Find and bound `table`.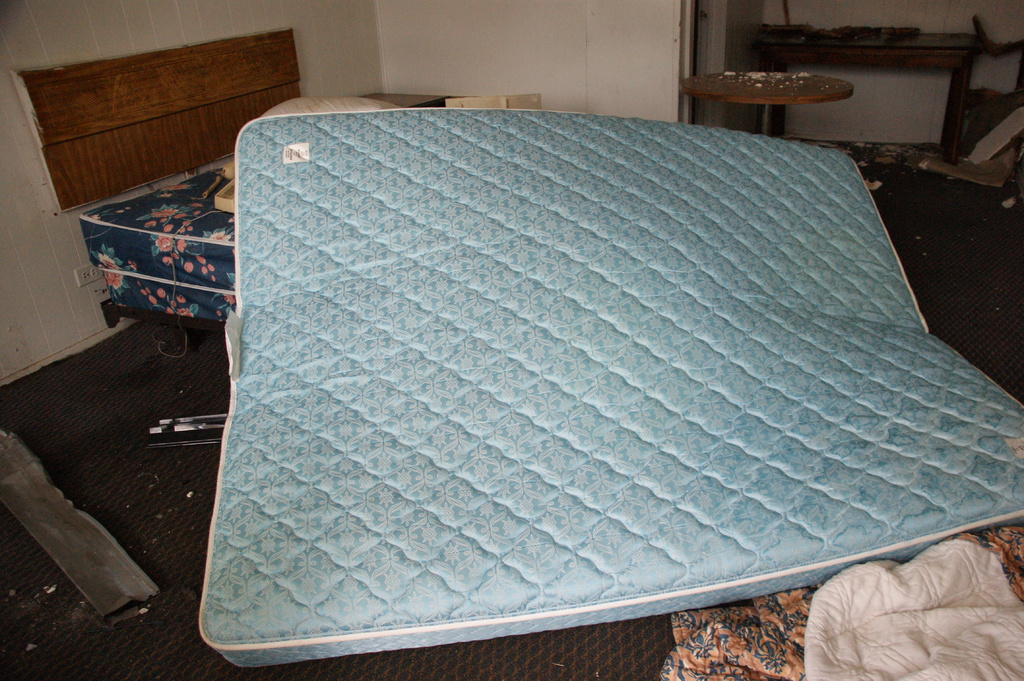
Bound: <box>666,47,889,136</box>.
